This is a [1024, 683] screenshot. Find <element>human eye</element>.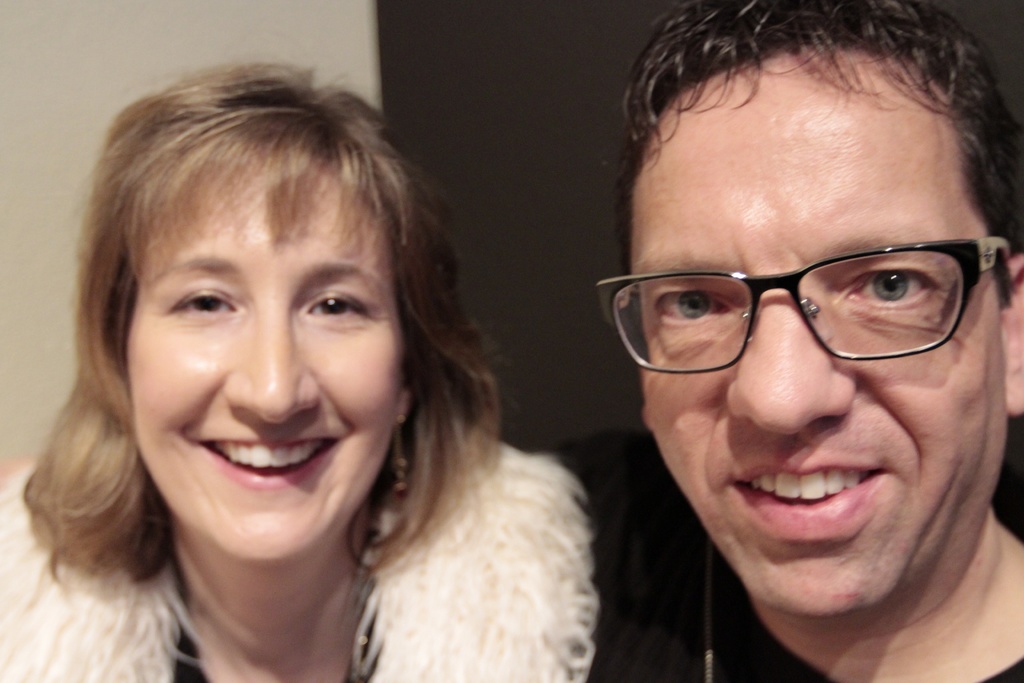
Bounding box: l=651, t=283, r=733, b=333.
